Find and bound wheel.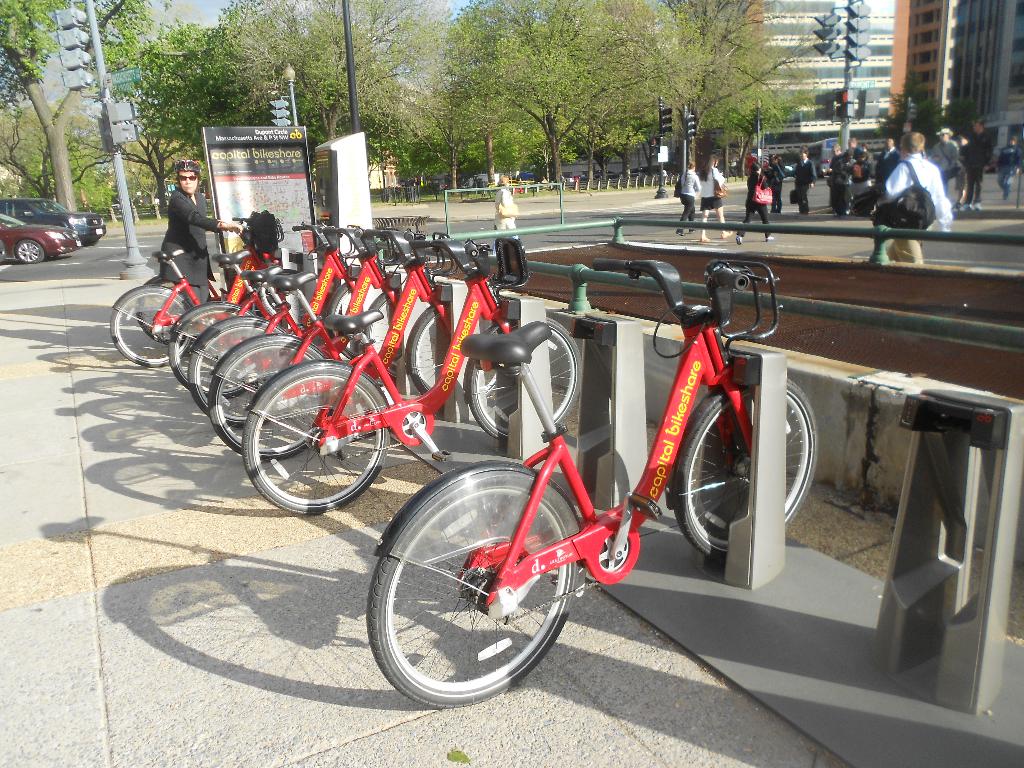
Bound: 676 379 819 563.
